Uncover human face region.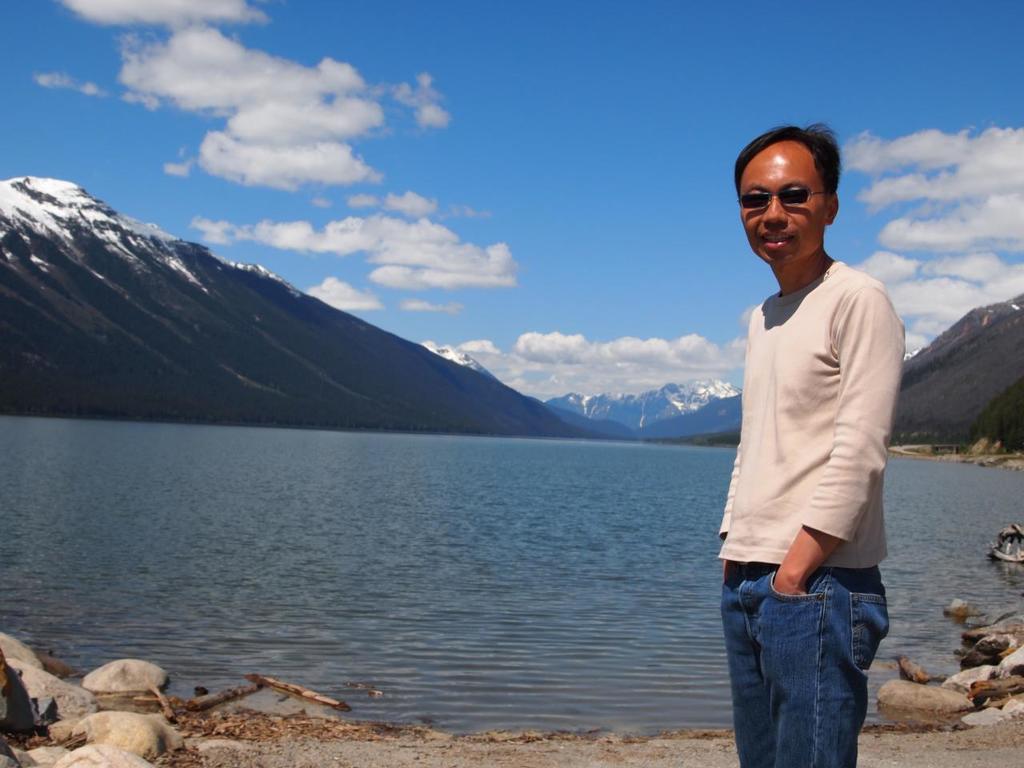
Uncovered: (left=740, top=146, right=822, bottom=262).
